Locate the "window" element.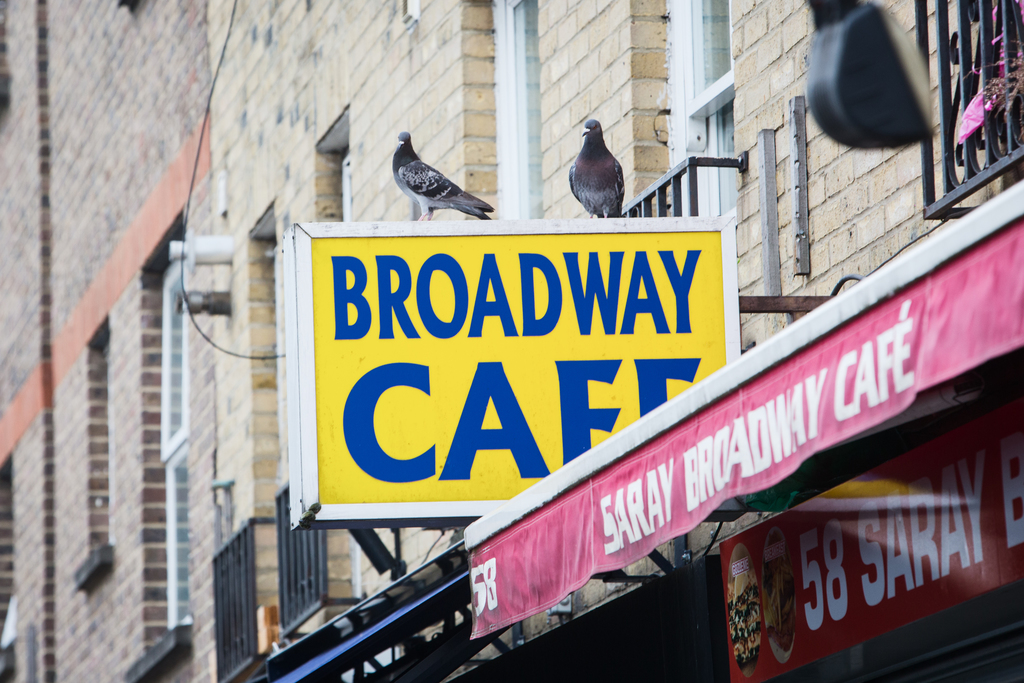
Element bbox: BBox(252, 199, 278, 530).
